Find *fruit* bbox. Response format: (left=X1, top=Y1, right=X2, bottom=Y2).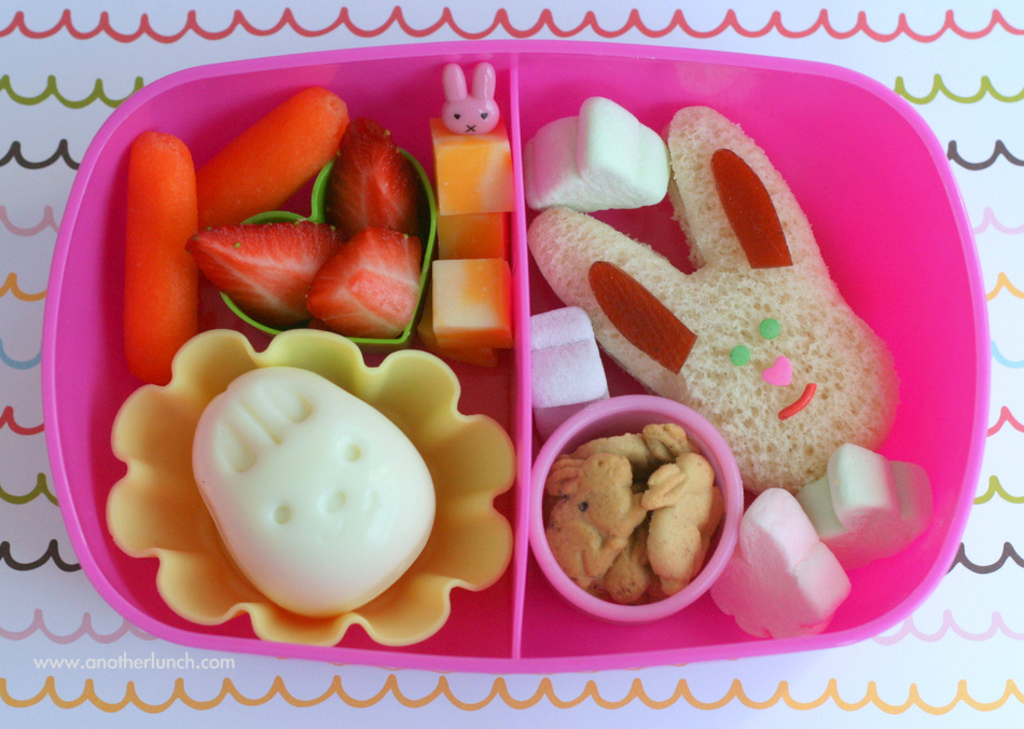
(left=314, top=157, right=418, bottom=243).
